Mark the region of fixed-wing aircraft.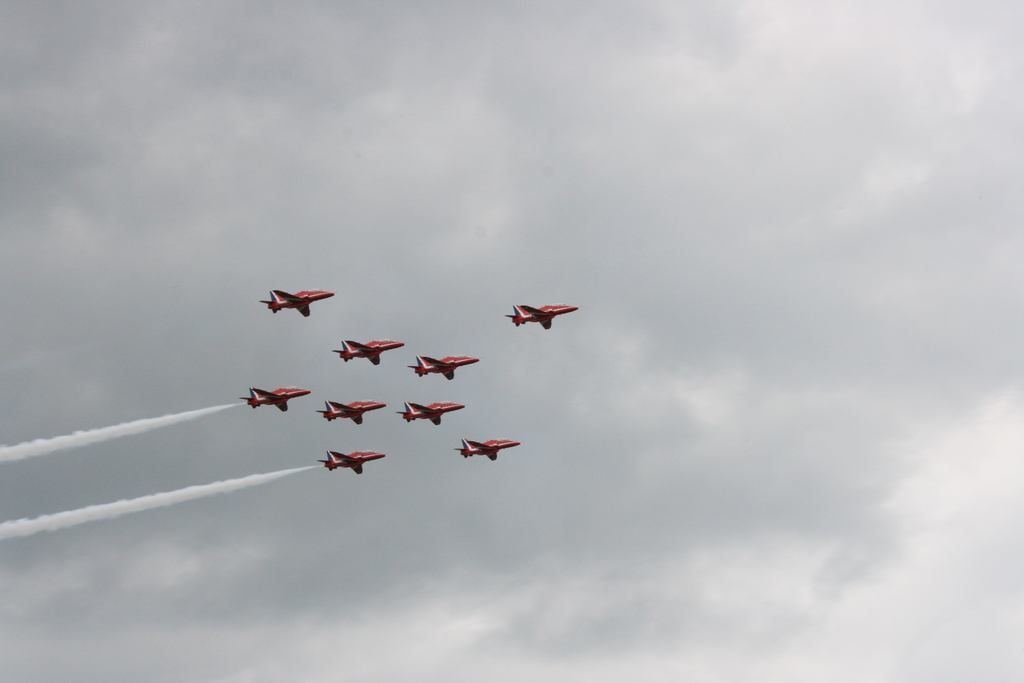
Region: [x1=394, y1=393, x2=461, y2=425].
